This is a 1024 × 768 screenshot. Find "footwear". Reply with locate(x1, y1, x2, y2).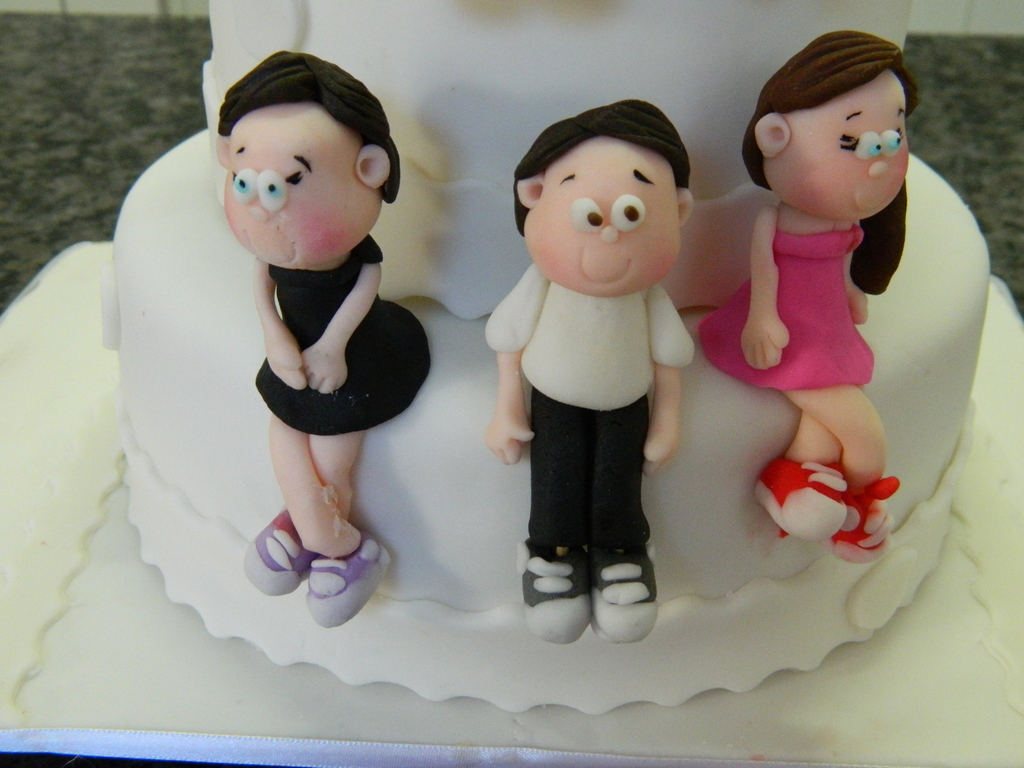
locate(239, 500, 318, 600).
